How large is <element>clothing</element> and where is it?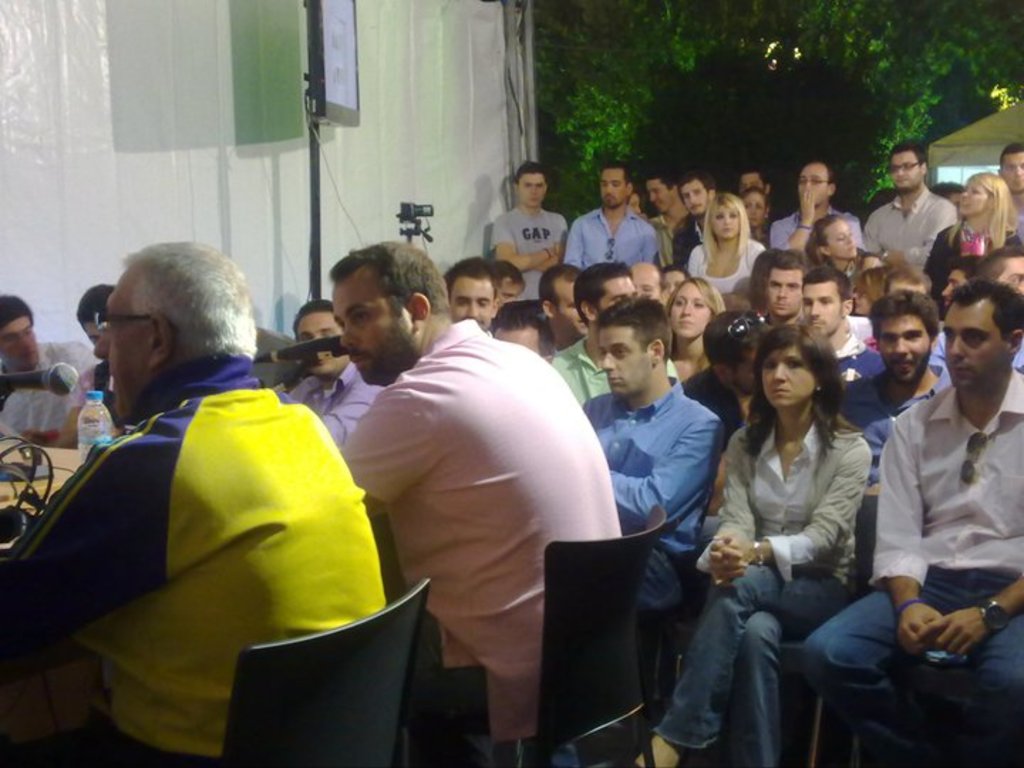
Bounding box: [left=688, top=243, right=768, bottom=303].
